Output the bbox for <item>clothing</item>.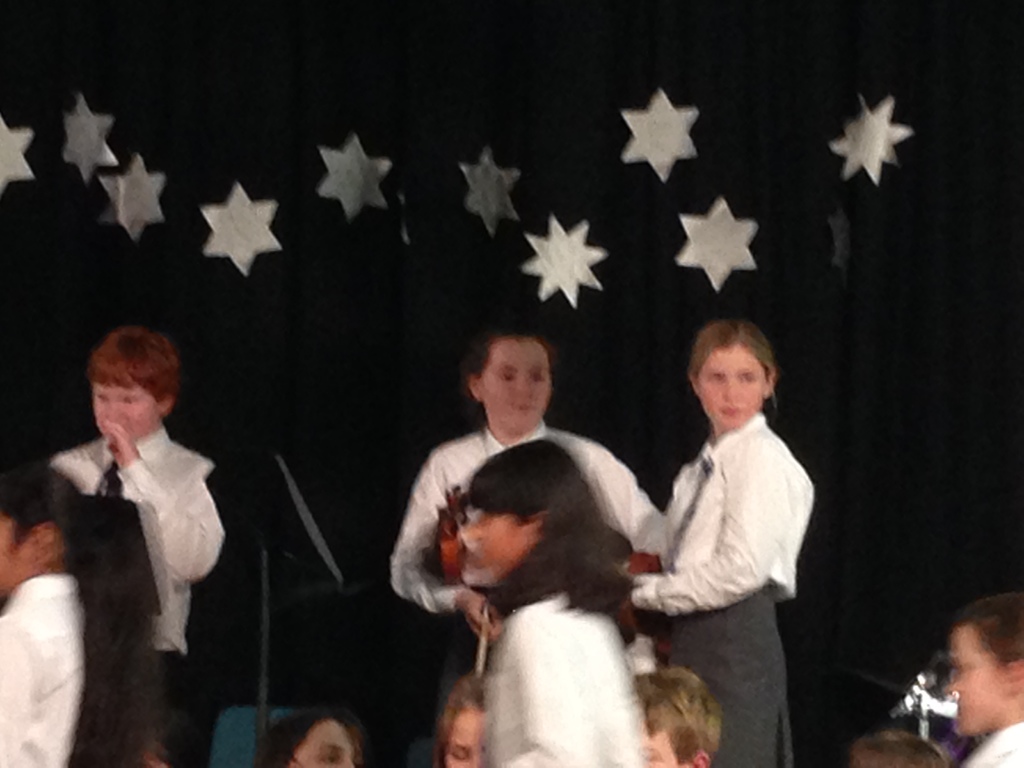
bbox=[0, 572, 86, 767].
